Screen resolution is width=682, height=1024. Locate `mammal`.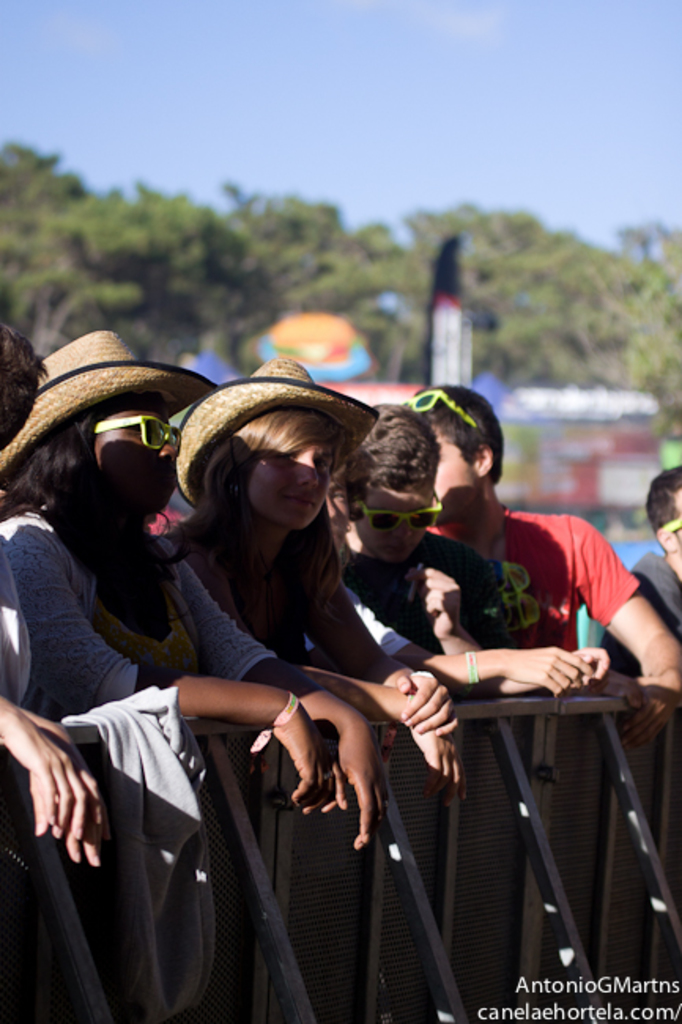
Rect(416, 377, 680, 1022).
